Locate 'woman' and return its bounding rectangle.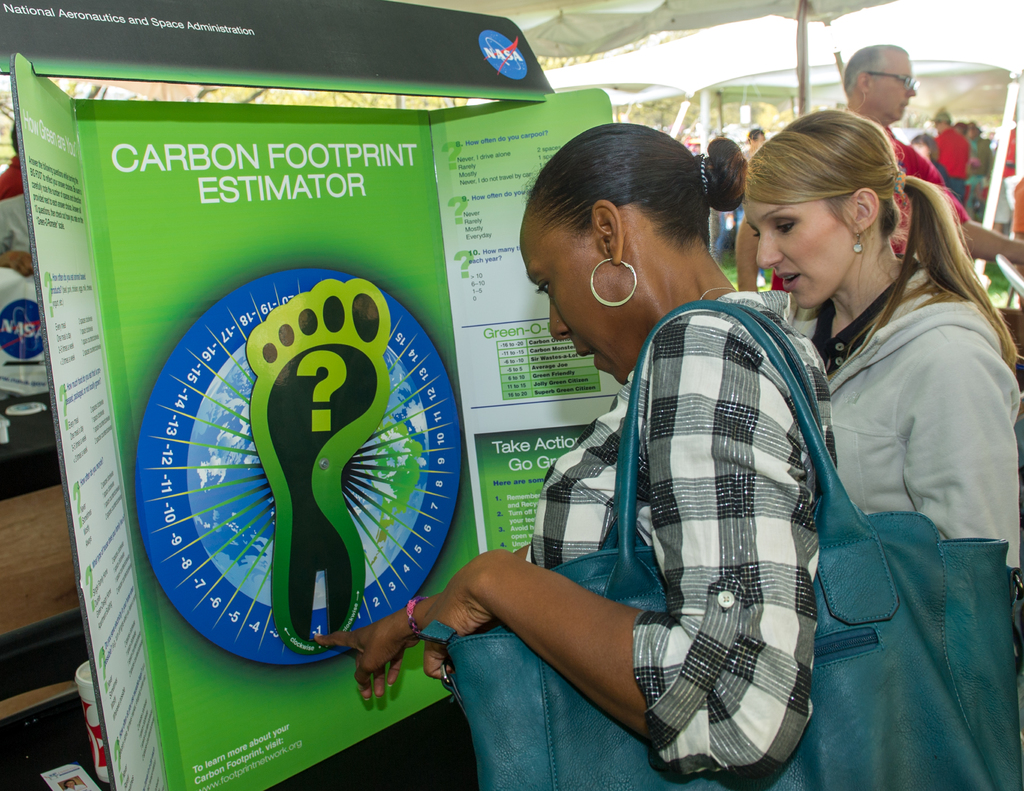
<bbox>317, 118, 840, 783</bbox>.
